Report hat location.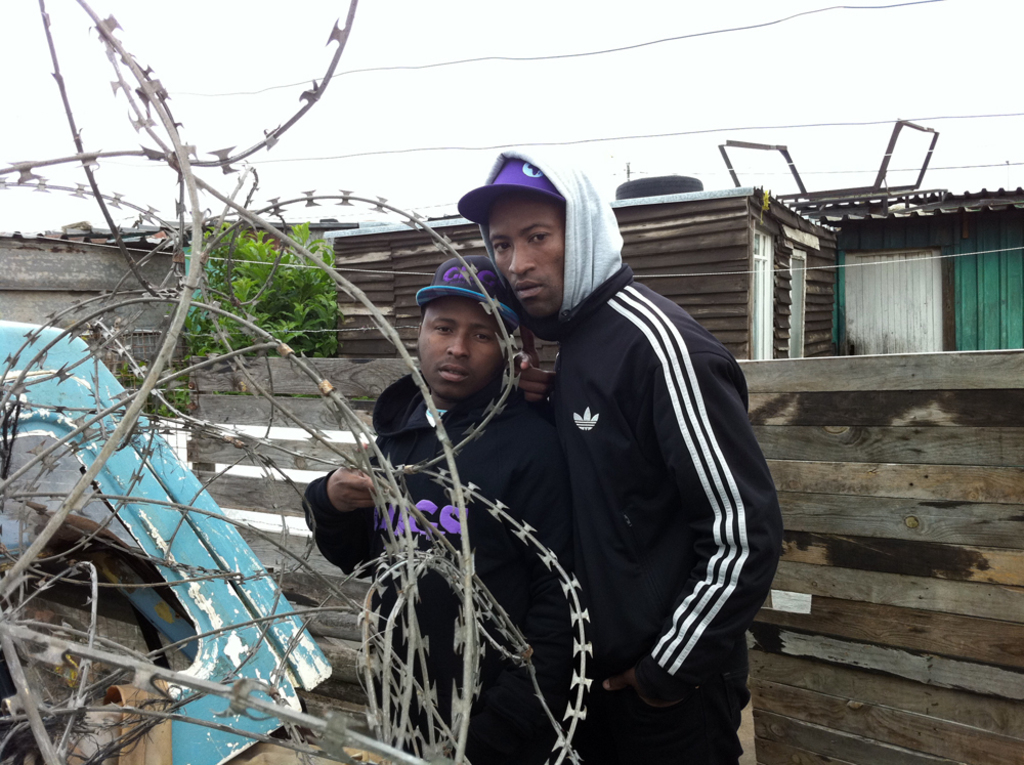
Report: bbox=(415, 255, 520, 329).
